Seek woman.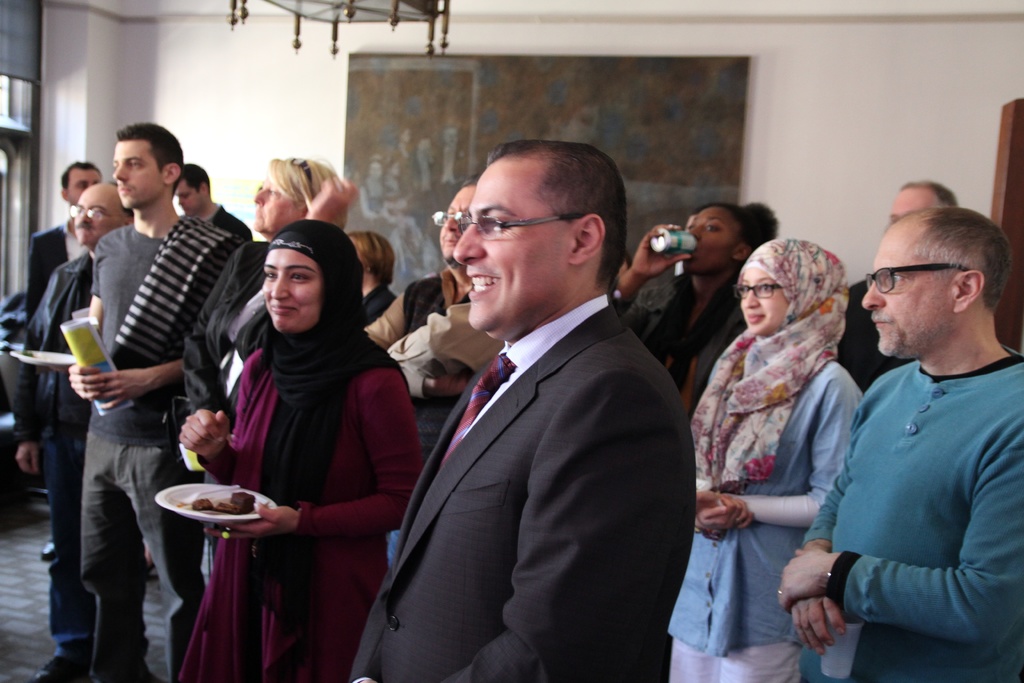
181,152,365,424.
